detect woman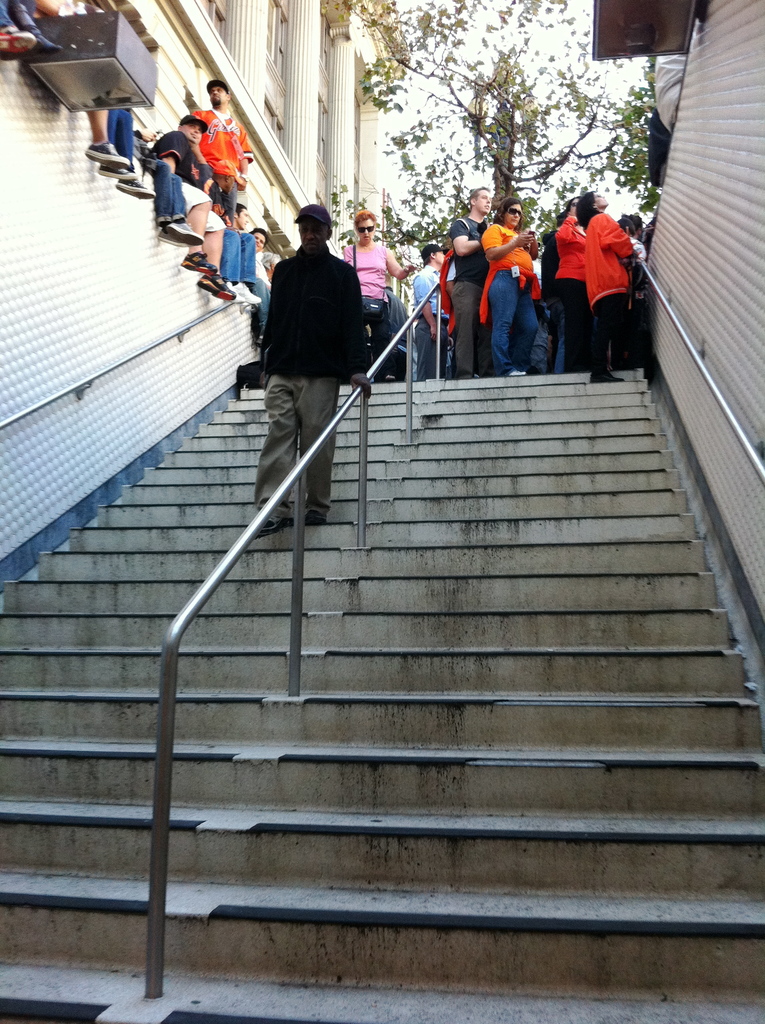
box(550, 195, 592, 371)
